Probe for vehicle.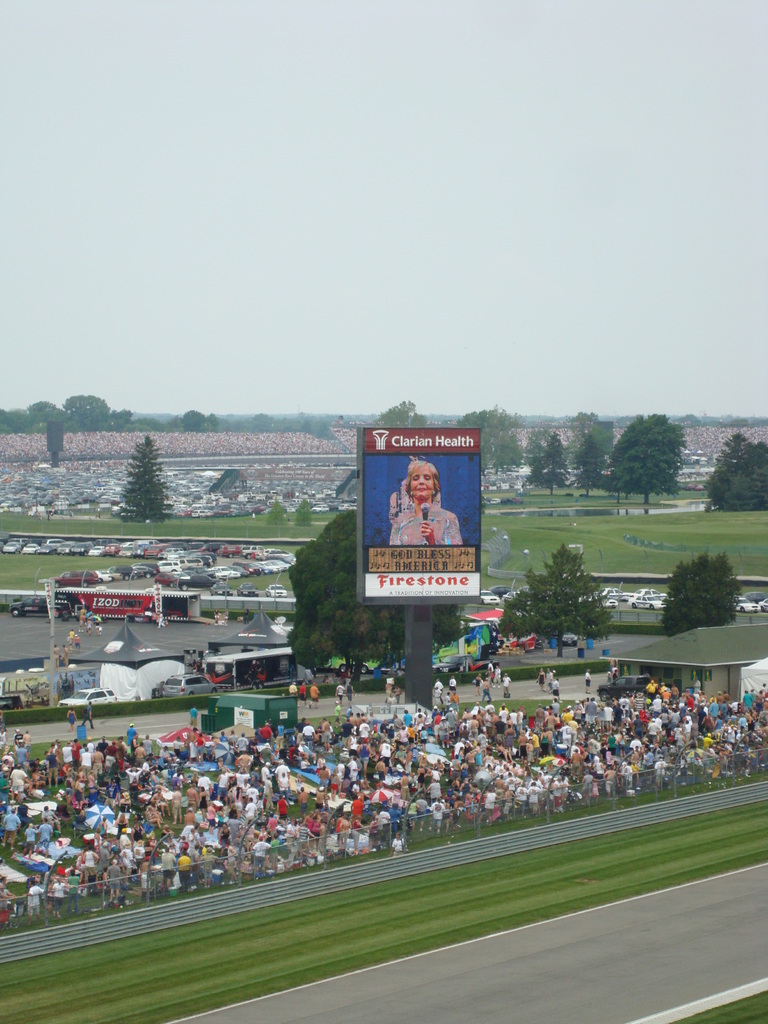
Probe result: detection(205, 652, 305, 690).
